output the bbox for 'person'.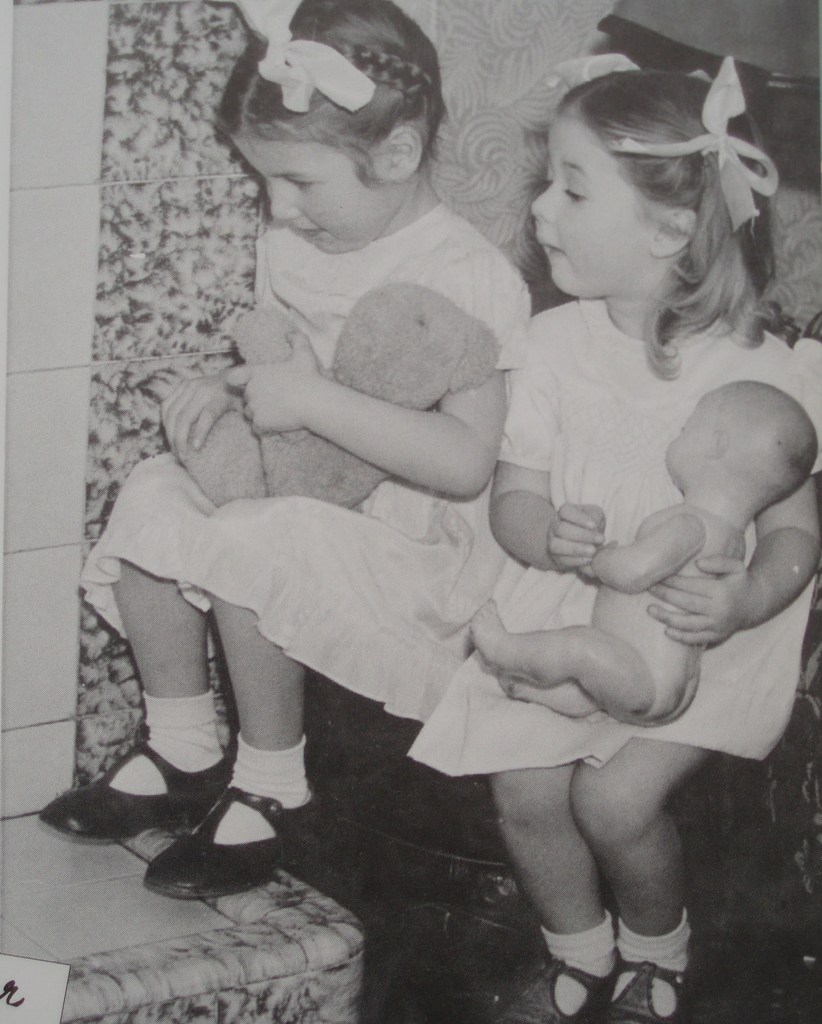
left=394, top=52, right=821, bottom=1023.
